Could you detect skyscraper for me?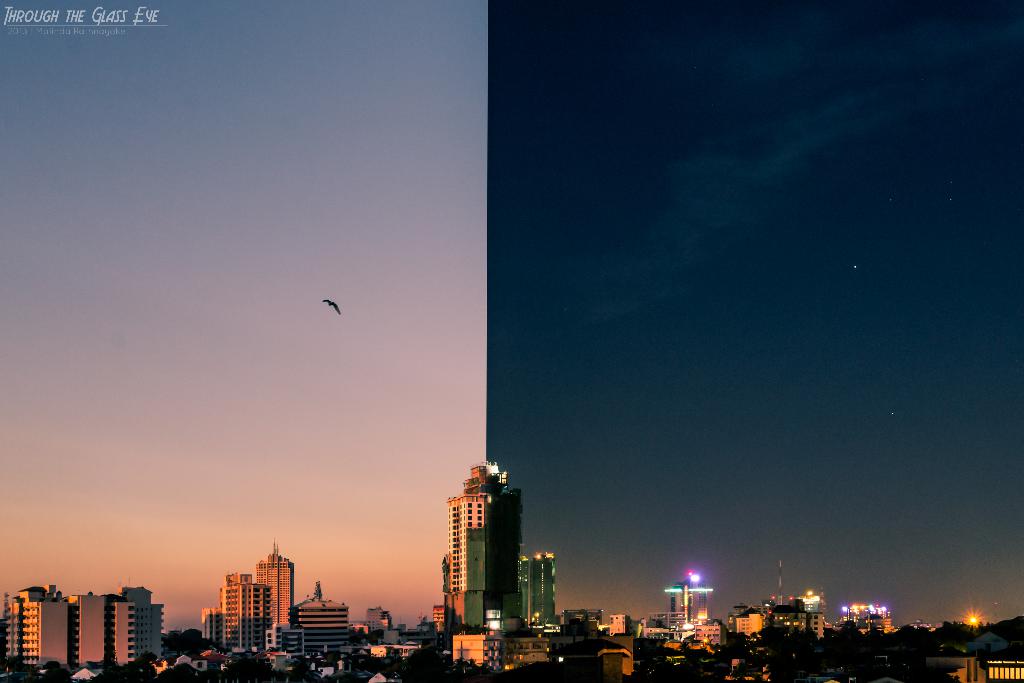
Detection result: (x1=254, y1=542, x2=295, y2=621).
